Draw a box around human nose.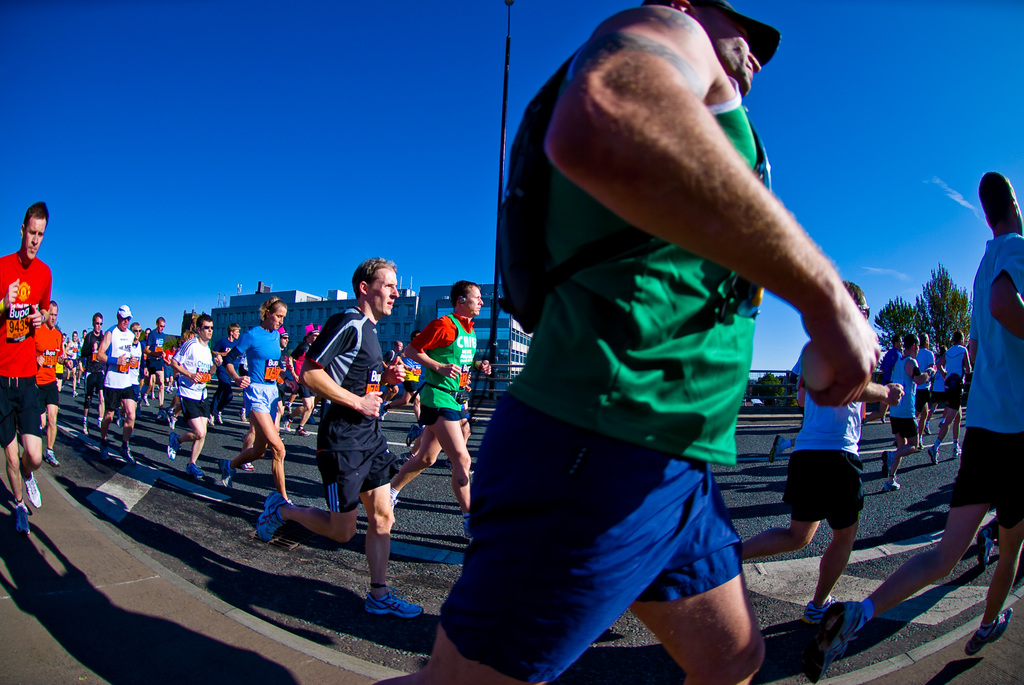
390,285,400,297.
